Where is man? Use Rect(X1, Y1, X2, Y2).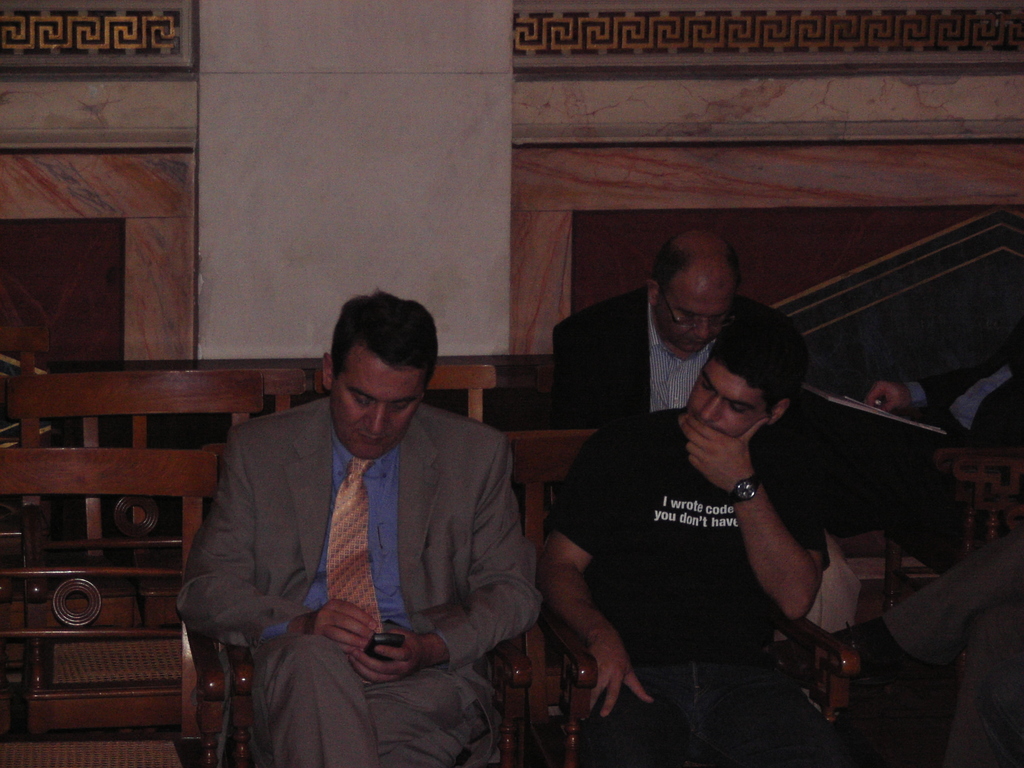
Rect(545, 230, 818, 435).
